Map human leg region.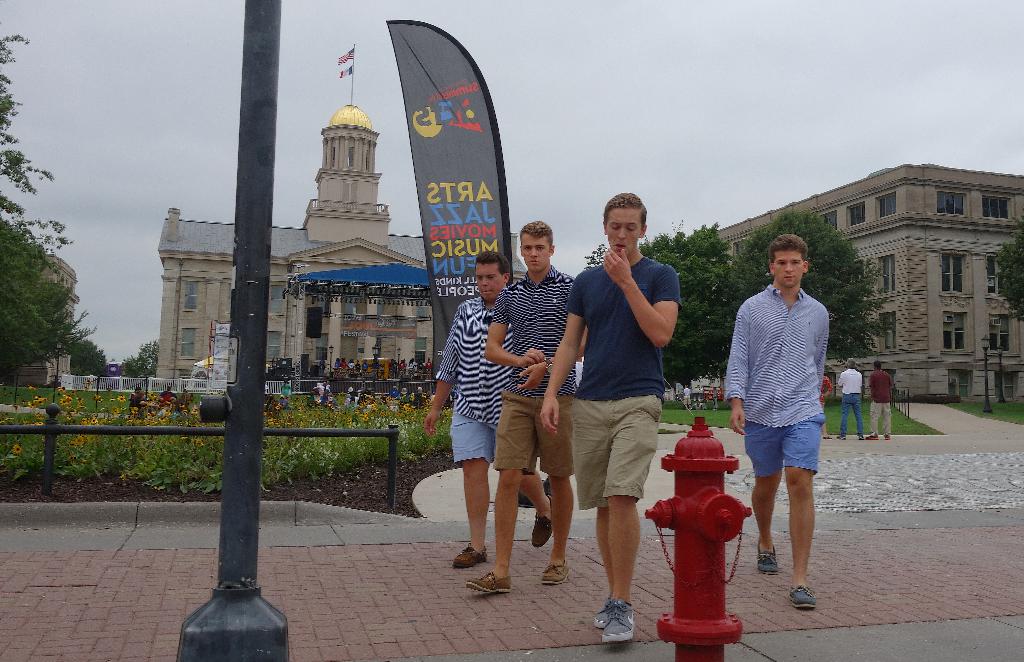
Mapped to pyautogui.locateOnScreen(546, 466, 581, 579).
